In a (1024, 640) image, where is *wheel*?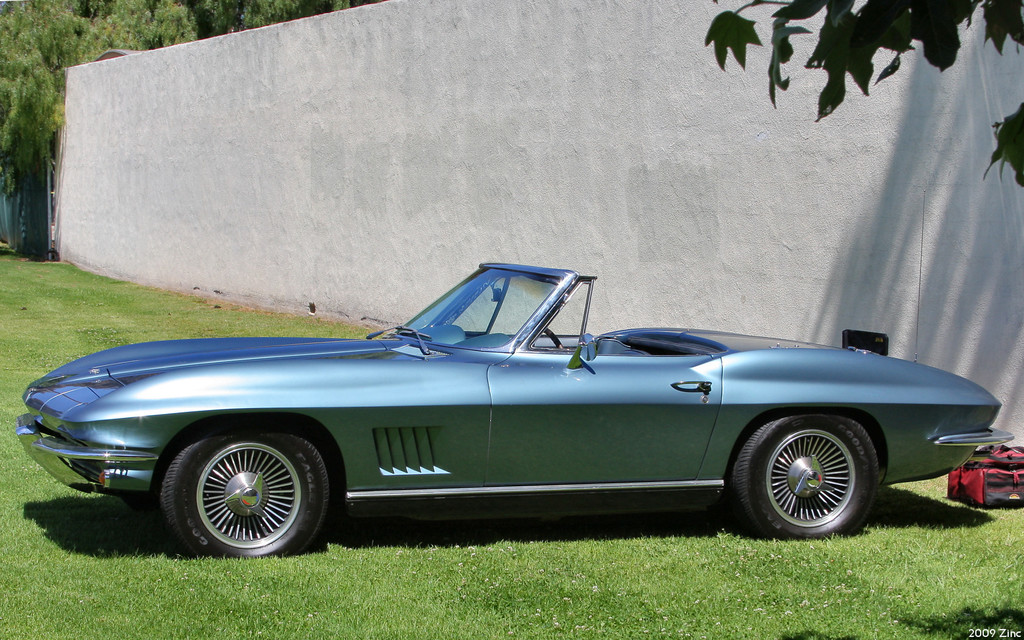
x1=143 y1=440 x2=330 y2=541.
